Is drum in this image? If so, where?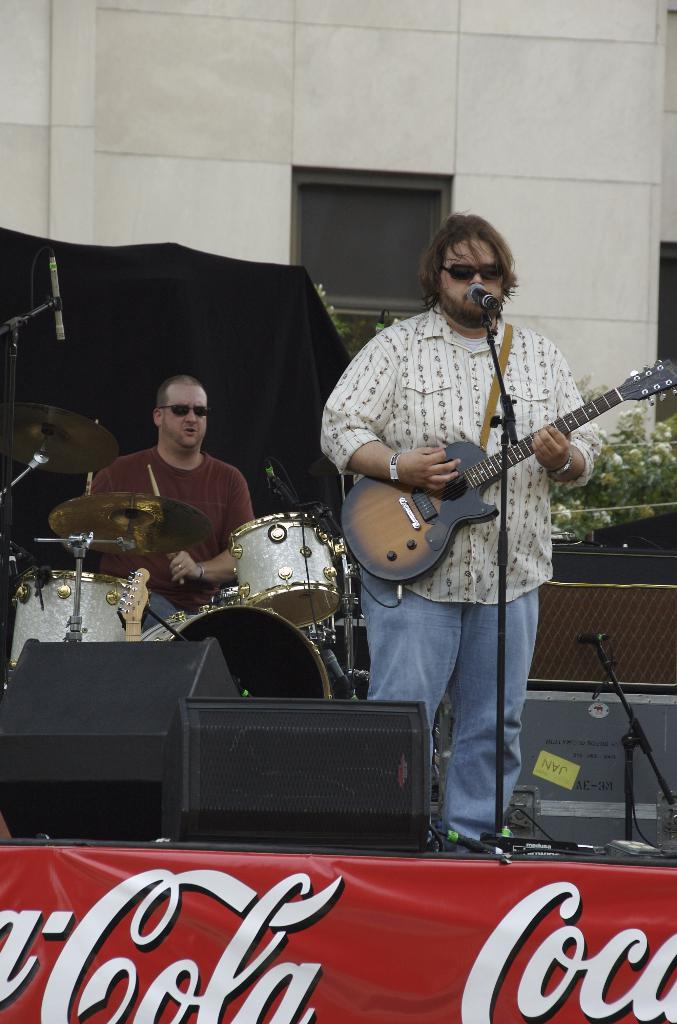
Yes, at crop(139, 603, 330, 701).
